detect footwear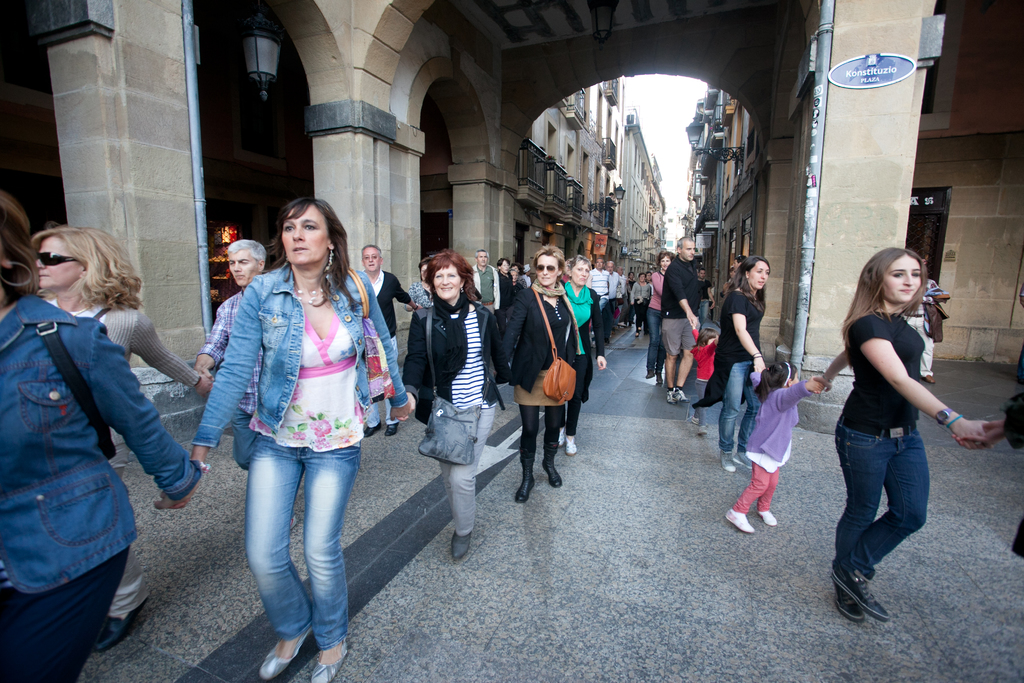
x1=723, y1=506, x2=754, y2=531
